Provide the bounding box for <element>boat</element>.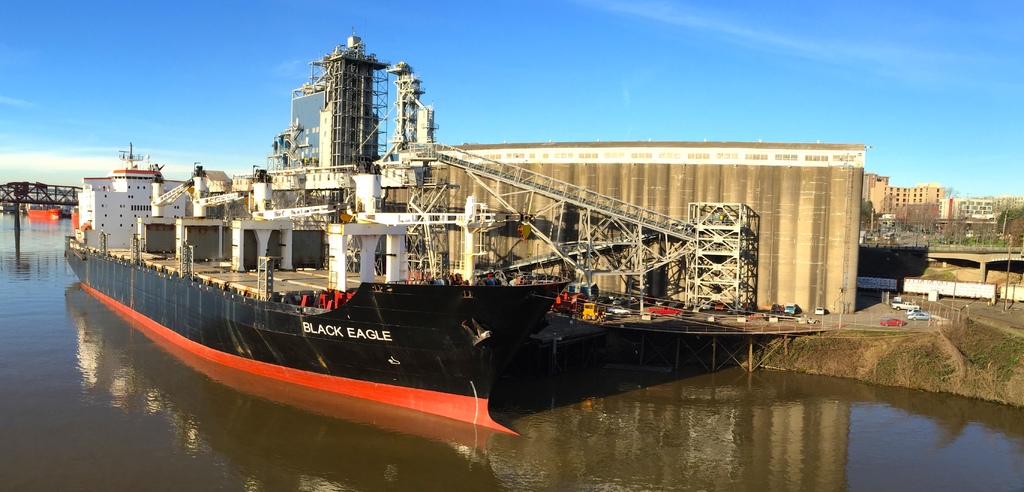
x1=95, y1=57, x2=890, y2=404.
